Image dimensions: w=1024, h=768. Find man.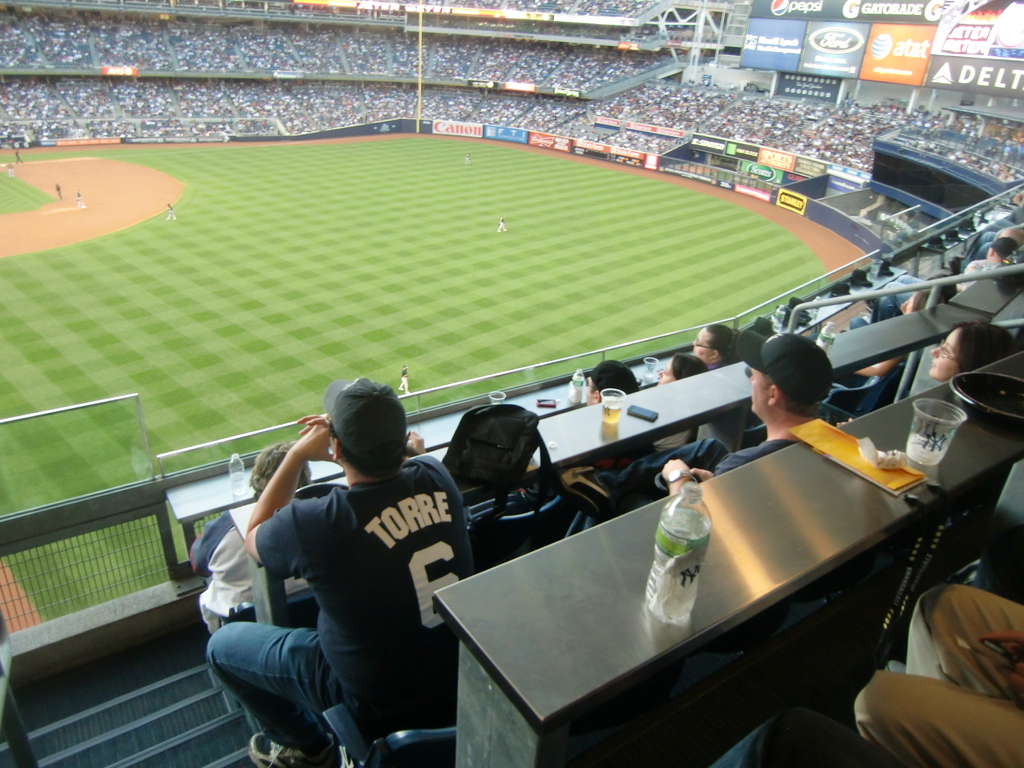
<region>497, 218, 508, 233</region>.
